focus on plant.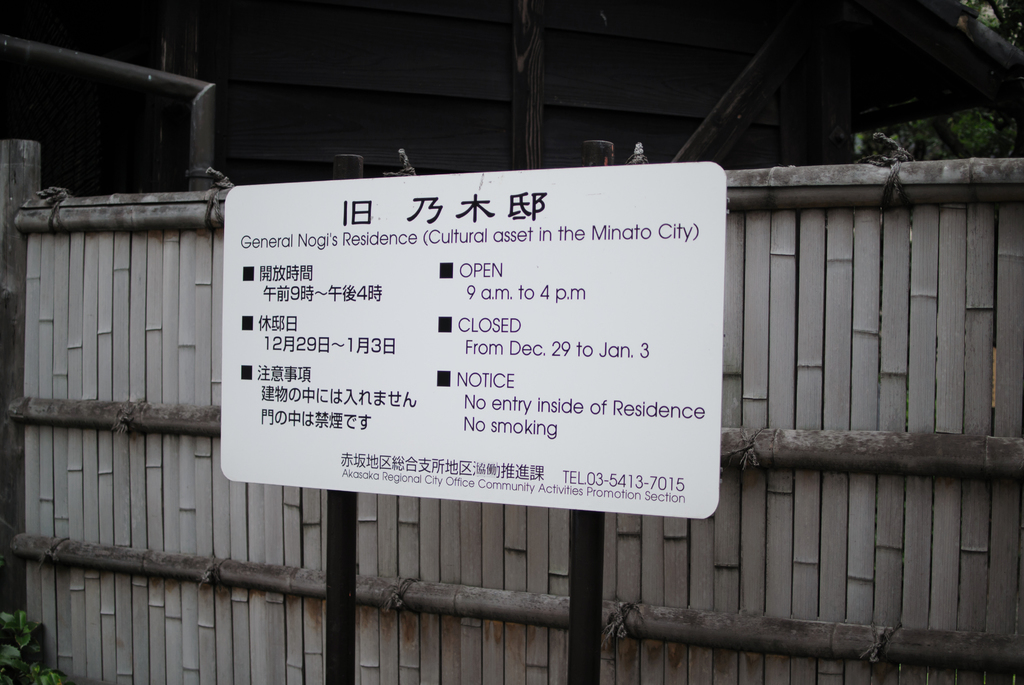
Focused at l=0, t=609, r=73, b=684.
